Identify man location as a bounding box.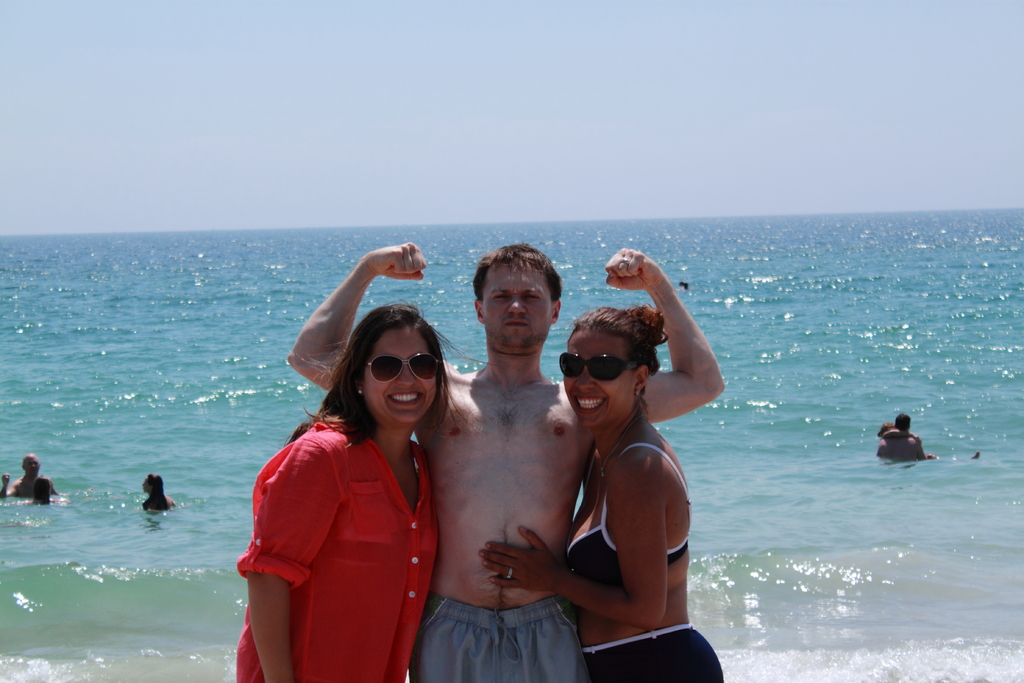
bbox=[0, 452, 55, 501].
